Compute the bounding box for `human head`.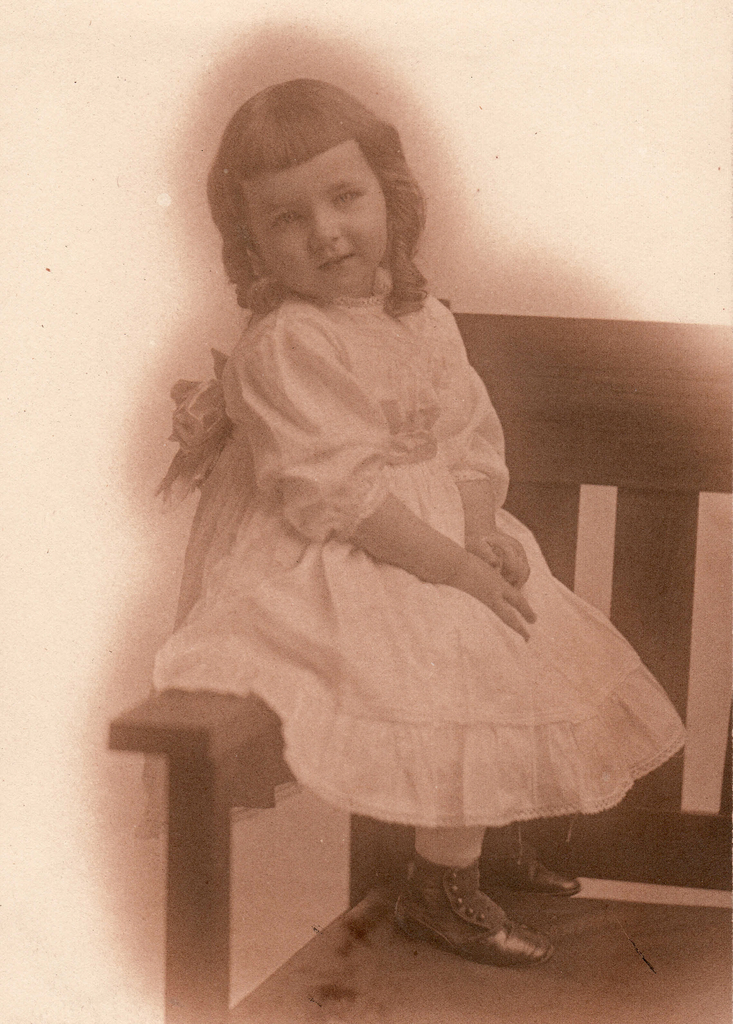
(216, 84, 418, 289).
